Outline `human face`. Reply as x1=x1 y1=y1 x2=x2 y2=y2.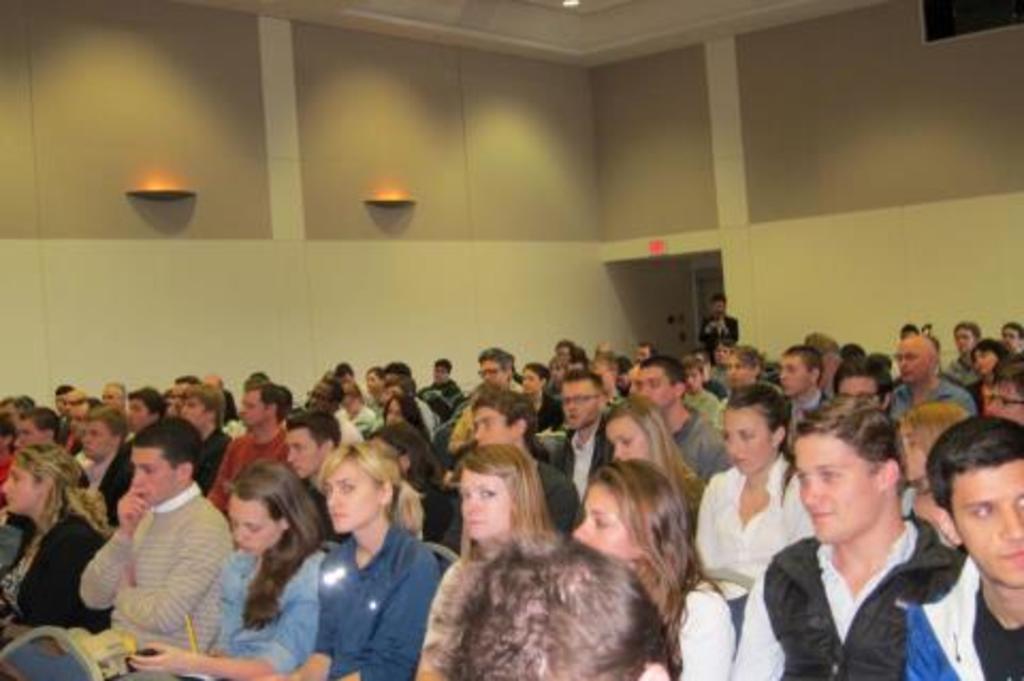
x1=717 y1=301 x2=725 y2=322.
